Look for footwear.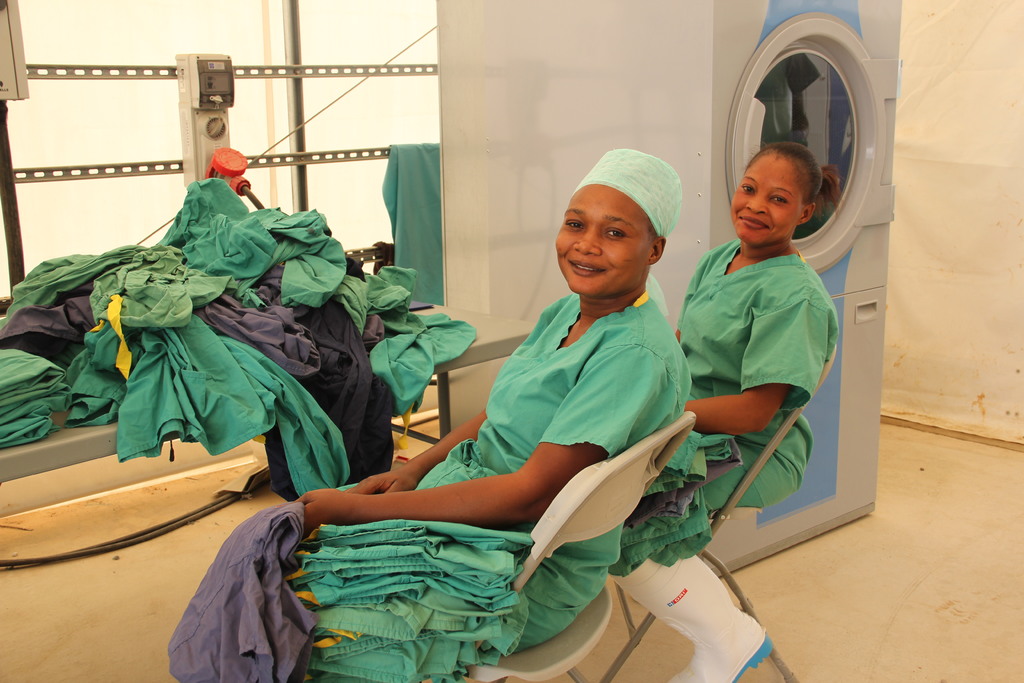
Found: <bbox>614, 550, 773, 682</bbox>.
